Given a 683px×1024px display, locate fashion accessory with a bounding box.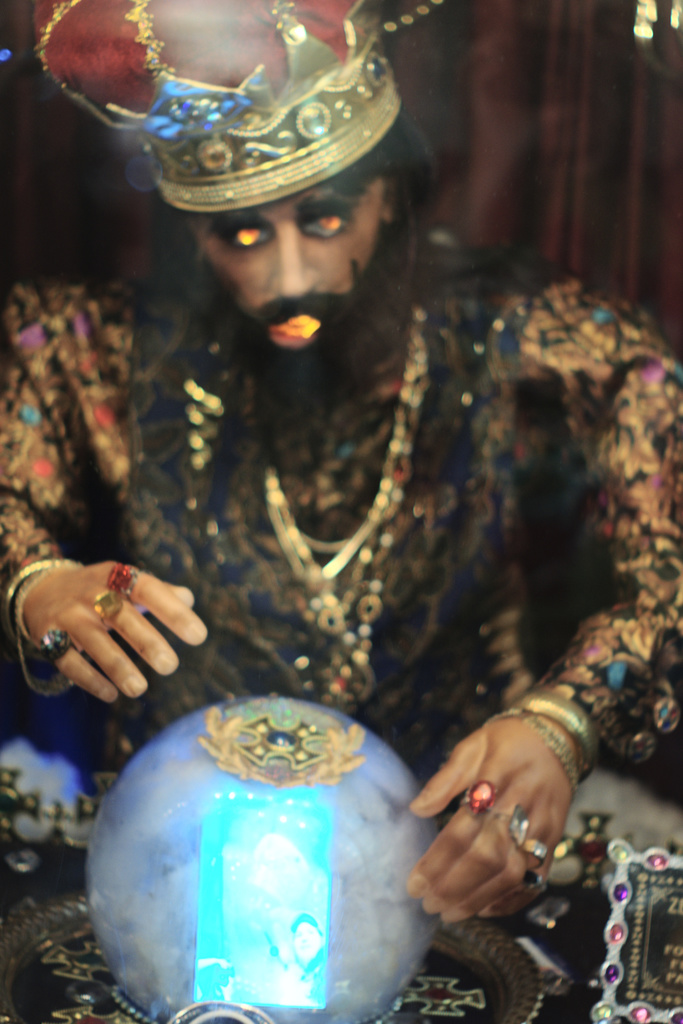
Located: <region>488, 691, 604, 792</region>.
